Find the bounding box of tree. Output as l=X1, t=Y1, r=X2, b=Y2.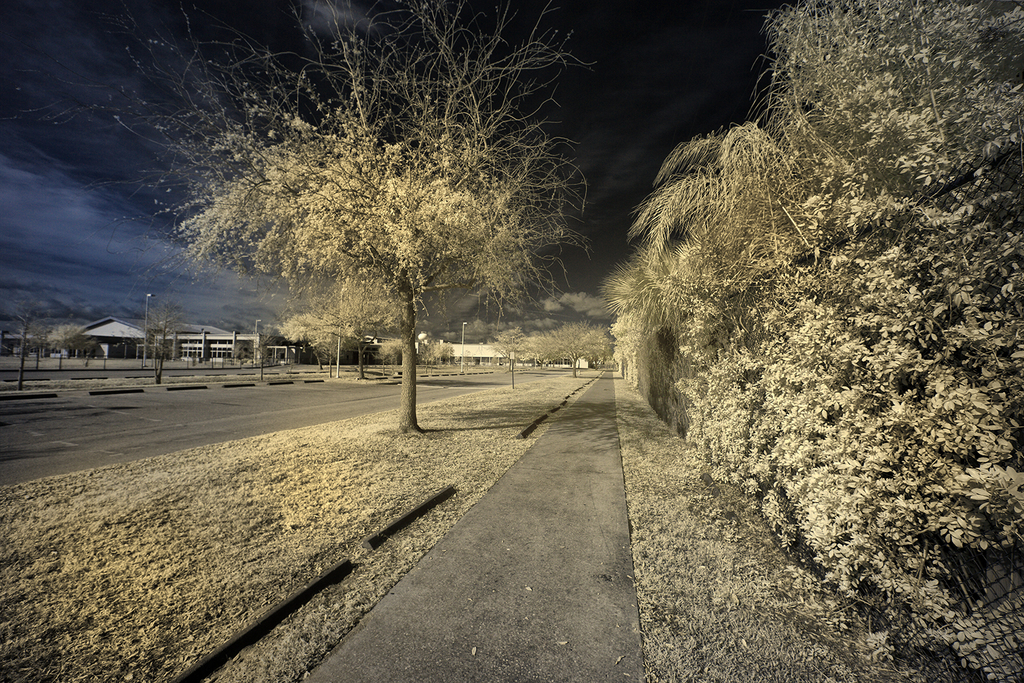
l=29, t=316, r=87, b=382.
